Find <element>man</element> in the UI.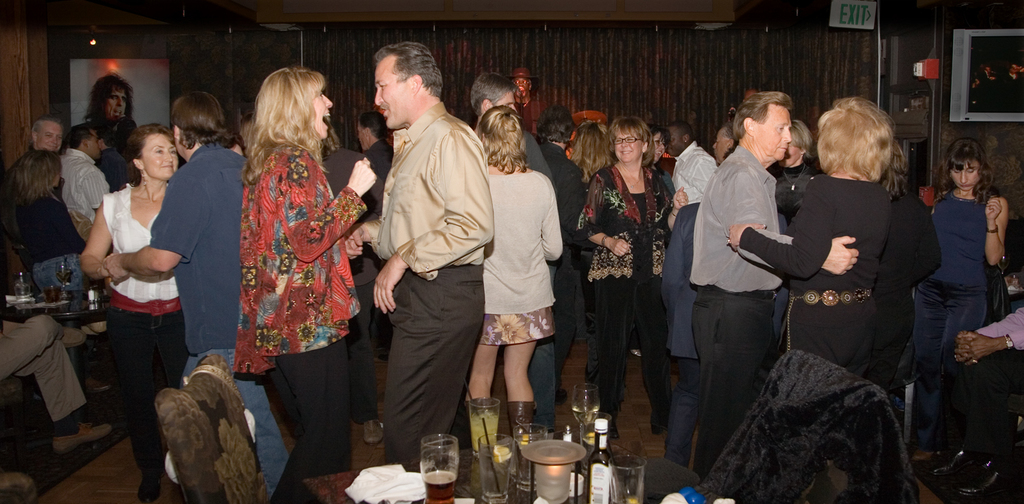
UI element at 537,103,589,401.
